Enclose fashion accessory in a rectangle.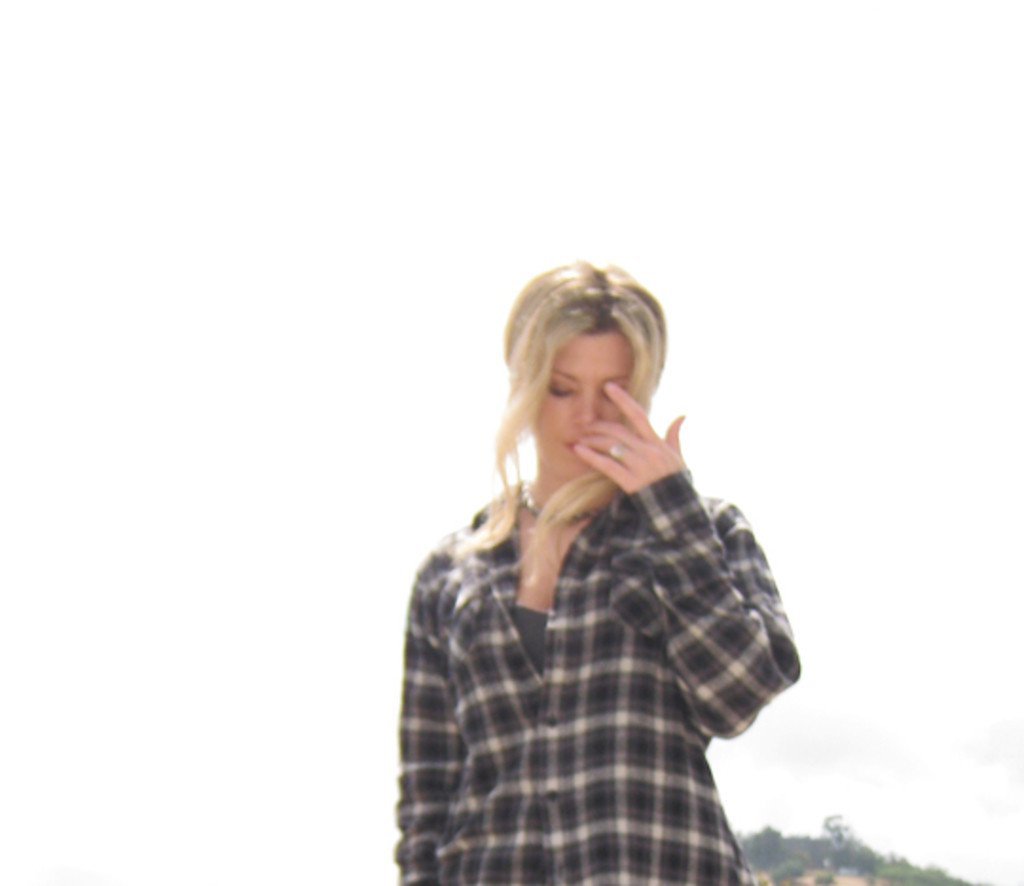
[607,436,628,457].
